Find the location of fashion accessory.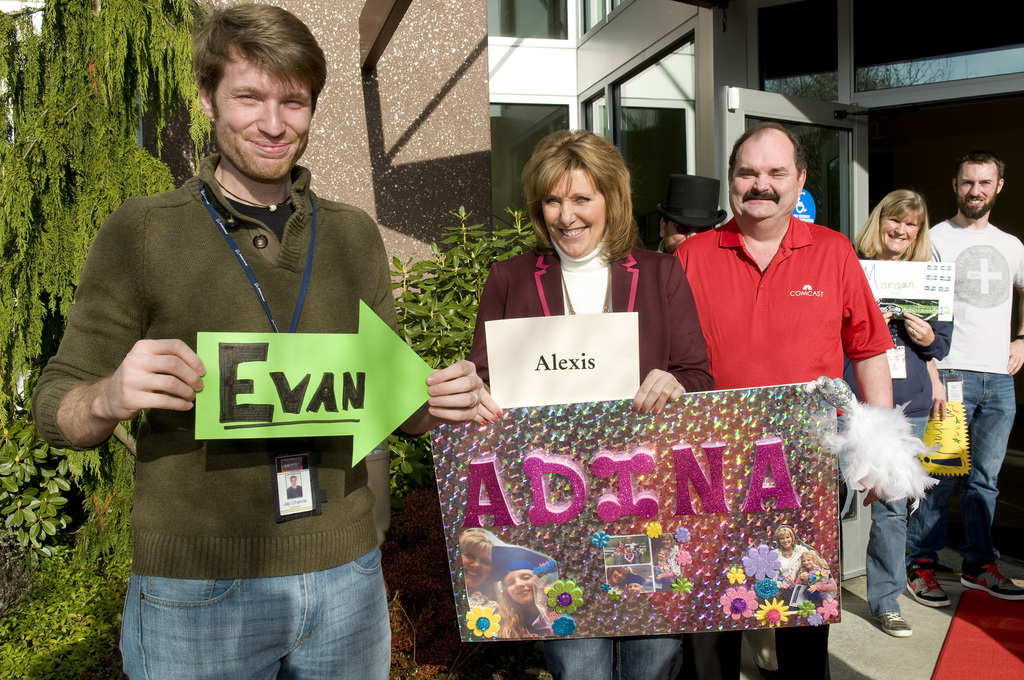
Location: 1015,336,1023,339.
